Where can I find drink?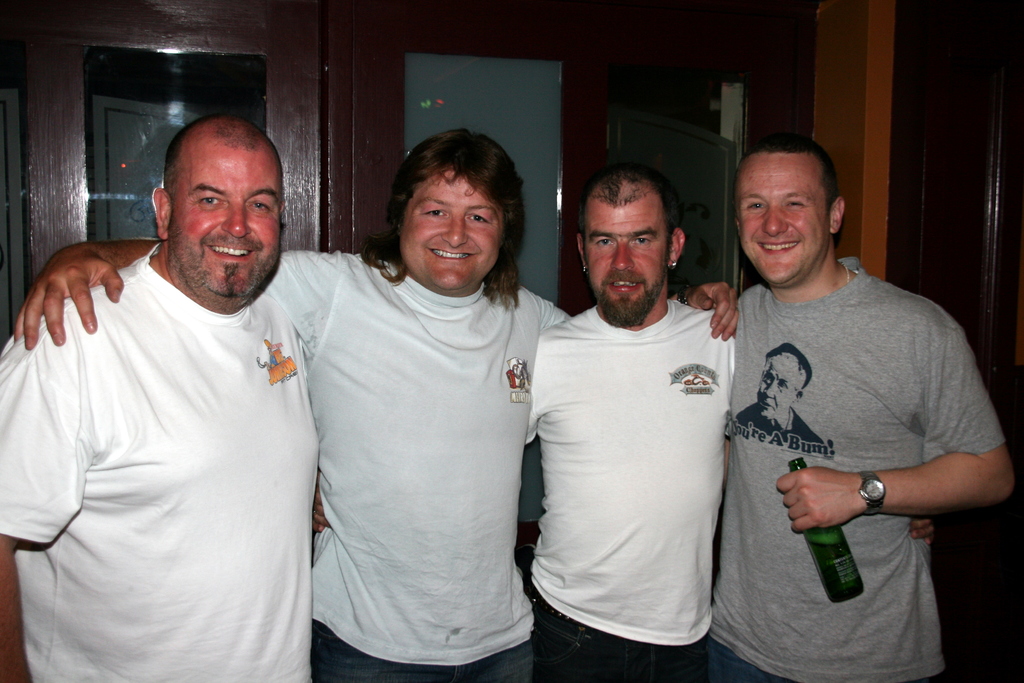
You can find it at x1=783 y1=457 x2=861 y2=606.
